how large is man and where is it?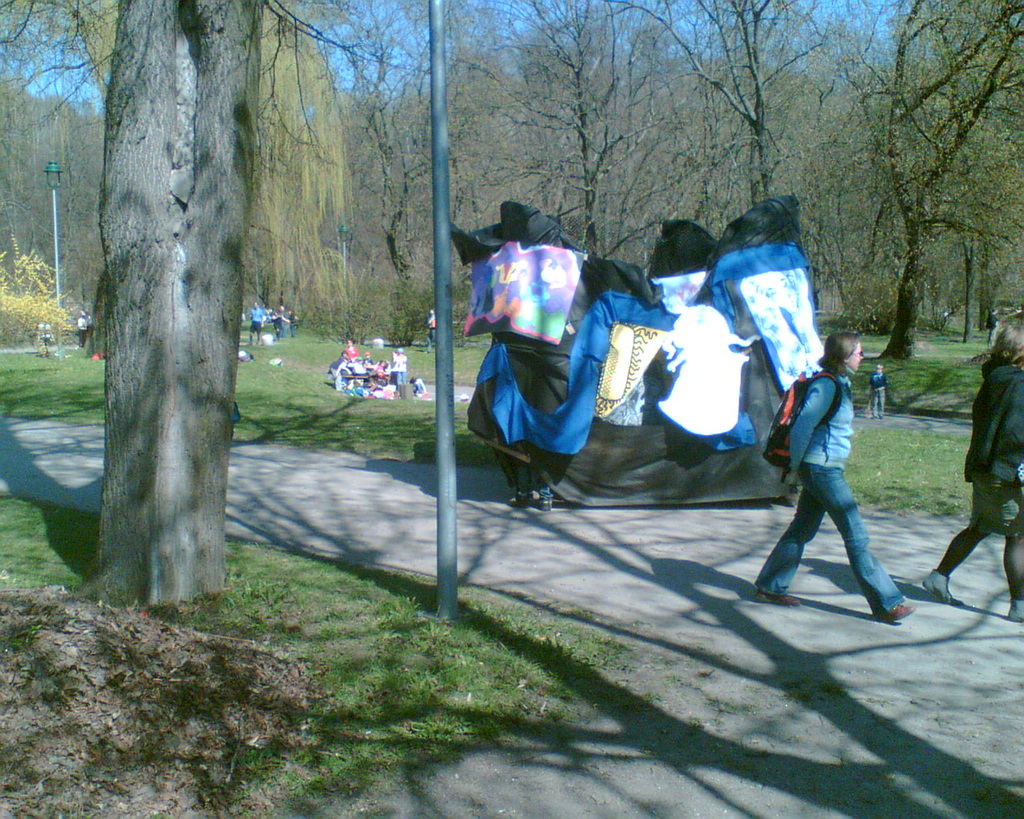
Bounding box: [286,310,296,338].
